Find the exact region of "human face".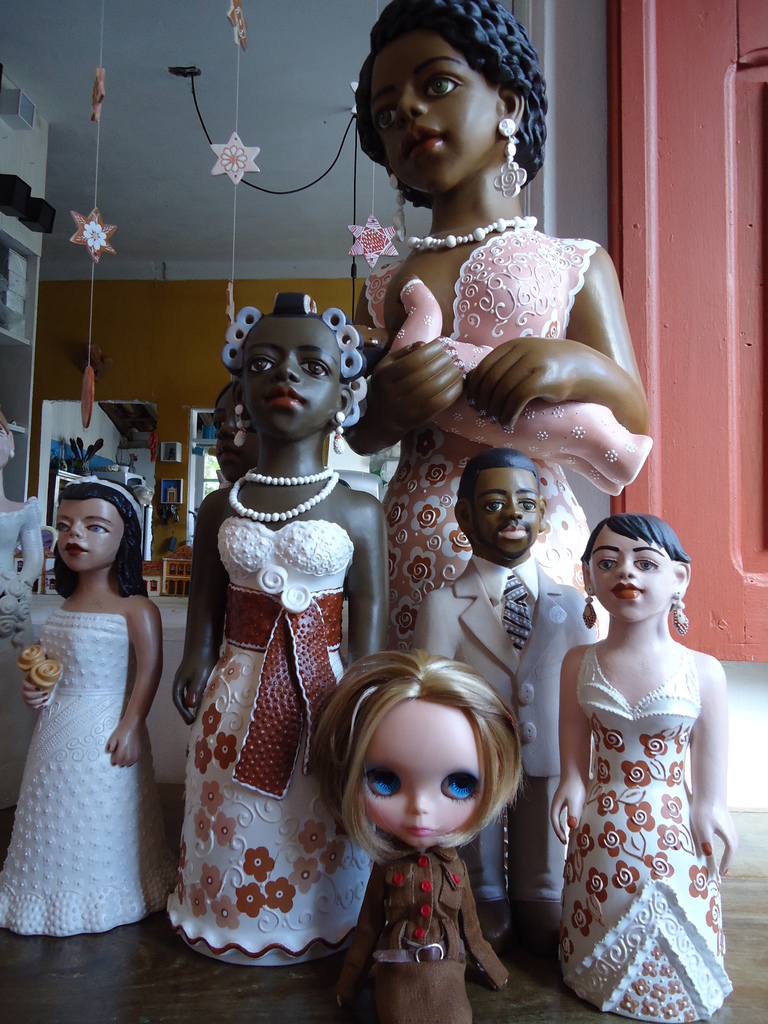
Exact region: x1=58 y1=498 x2=124 y2=579.
